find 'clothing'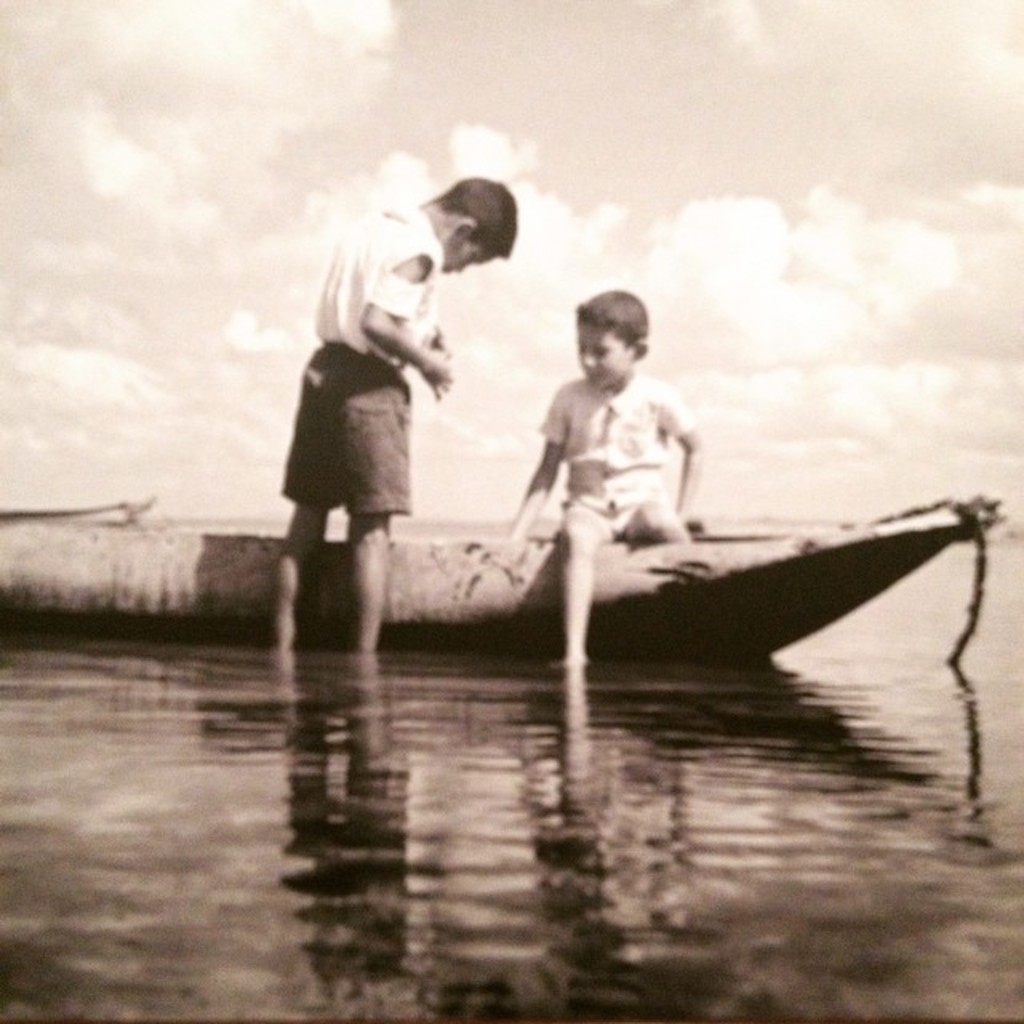
{"left": 272, "top": 203, "right": 413, "bottom": 523}
